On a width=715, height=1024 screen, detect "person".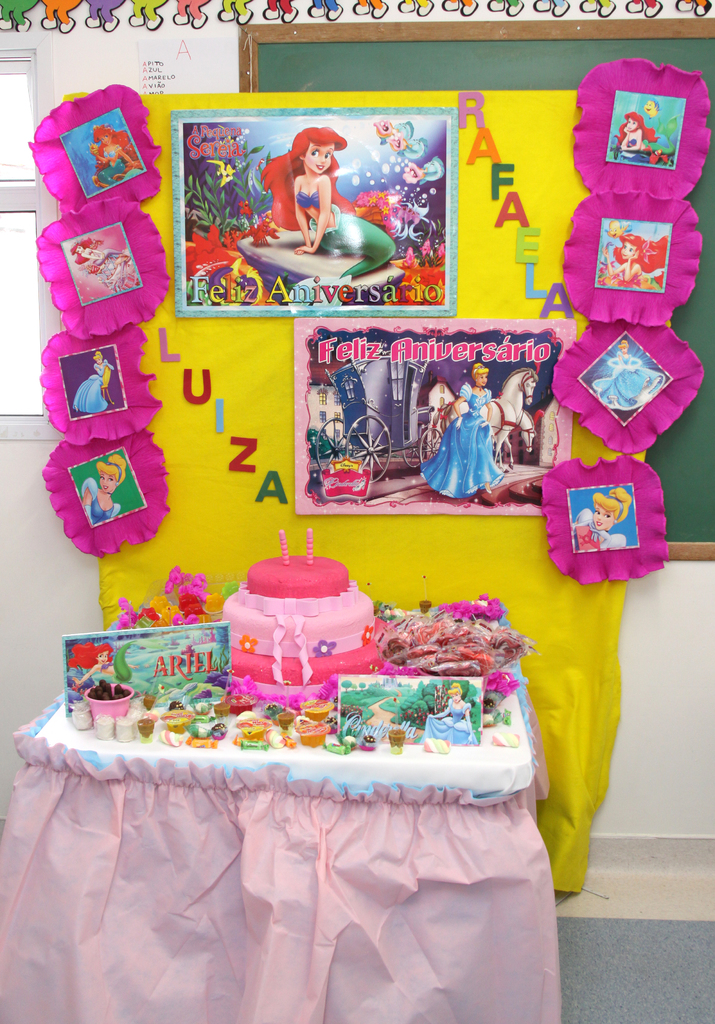
bbox=[75, 641, 117, 685].
